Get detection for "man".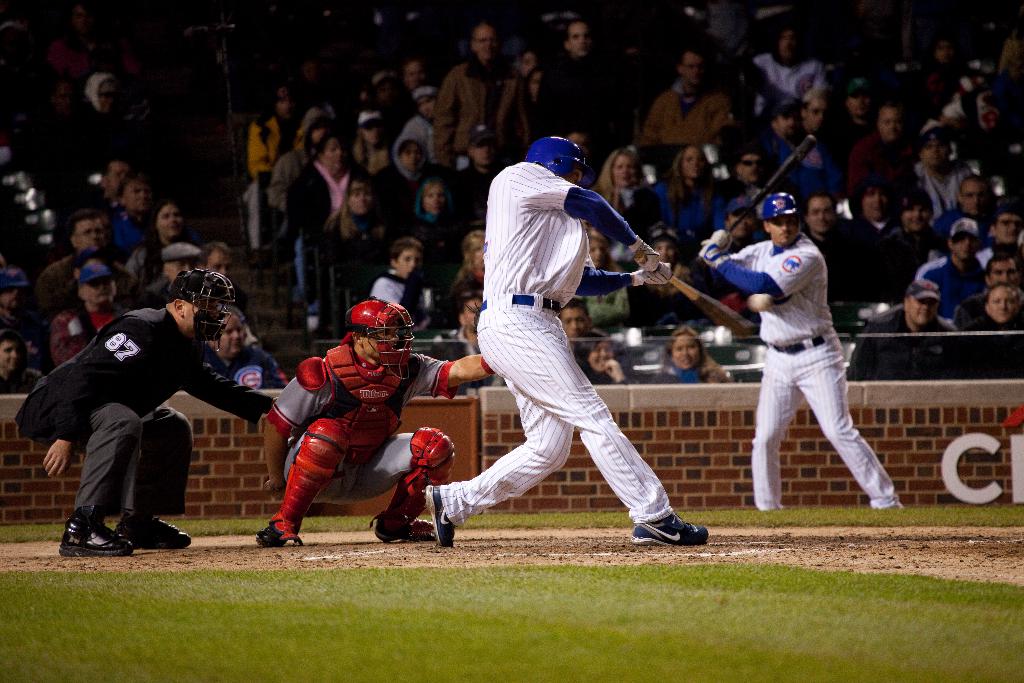
Detection: crop(844, 100, 913, 192).
